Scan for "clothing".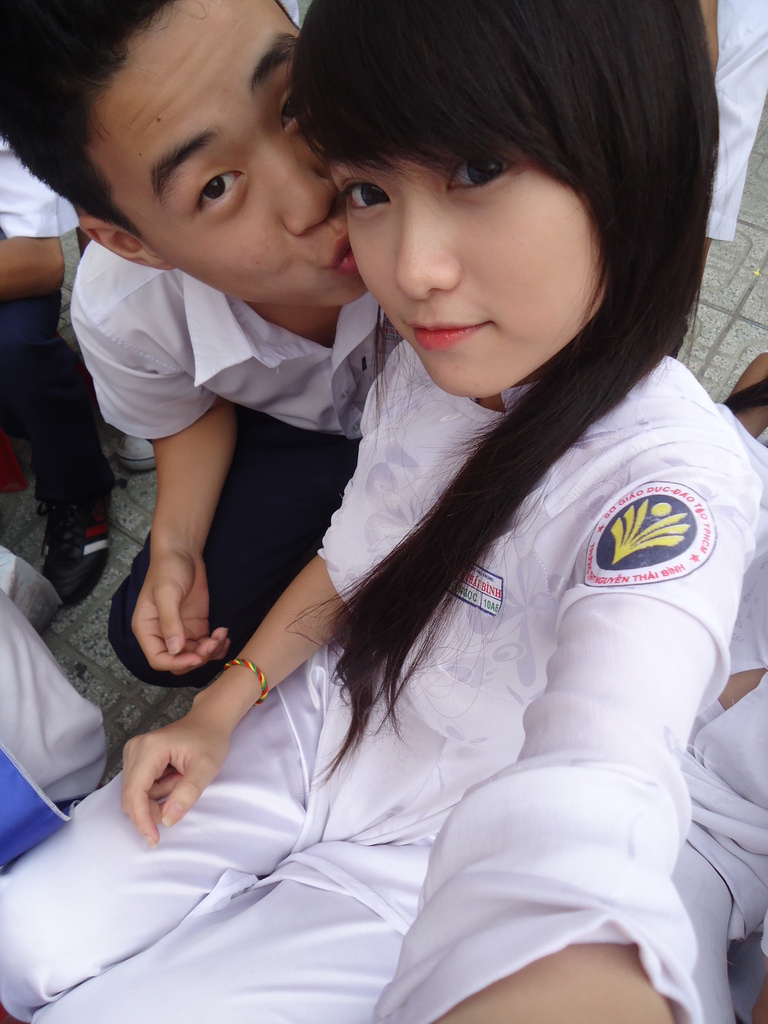
Scan result: x1=696, y1=0, x2=767, y2=242.
